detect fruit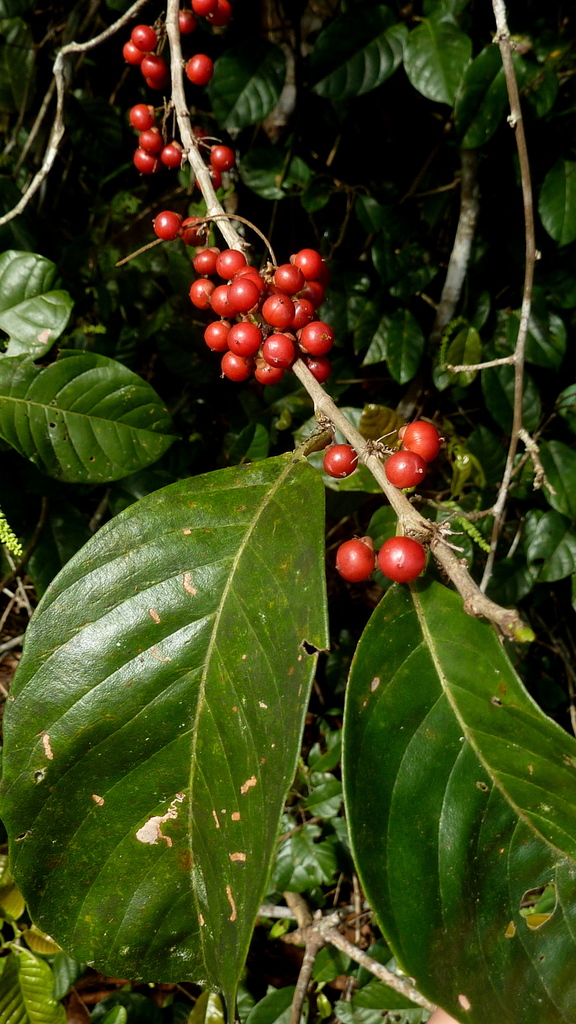
<bbox>381, 535, 428, 586</bbox>
